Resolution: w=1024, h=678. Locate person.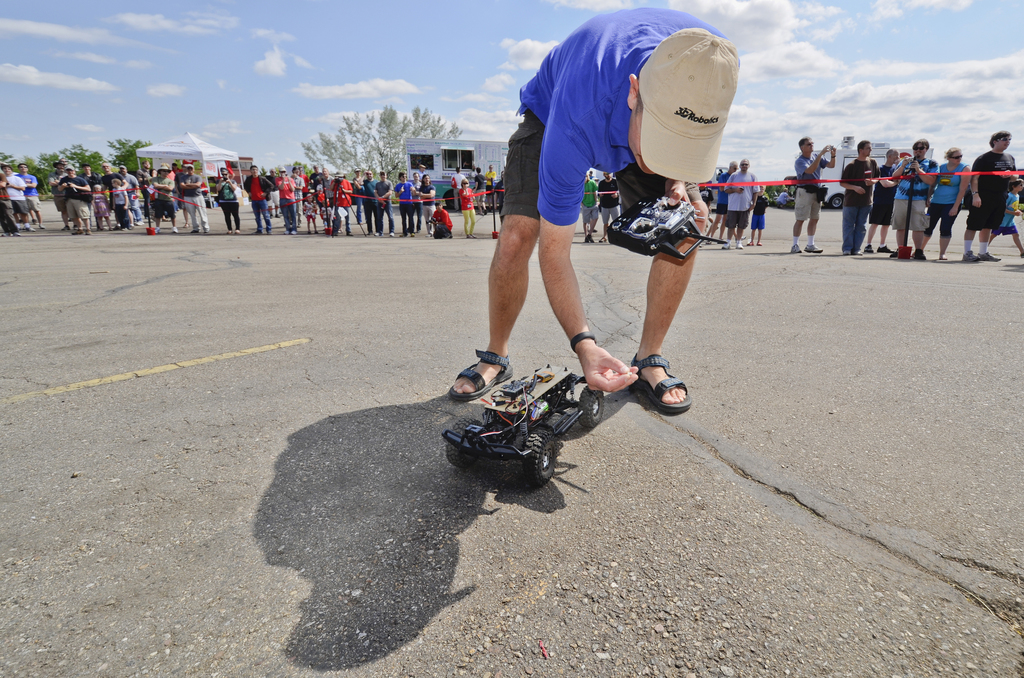
x1=242, y1=162, x2=380, y2=234.
